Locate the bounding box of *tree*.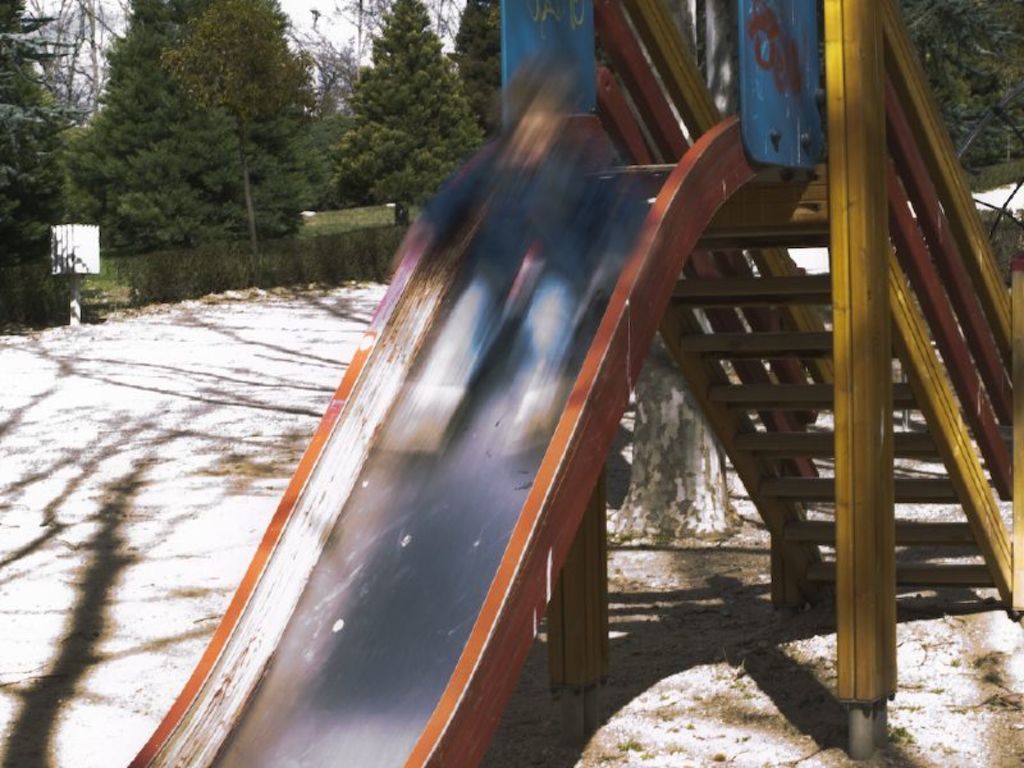
Bounding box: bbox=(887, 0, 1023, 170).
